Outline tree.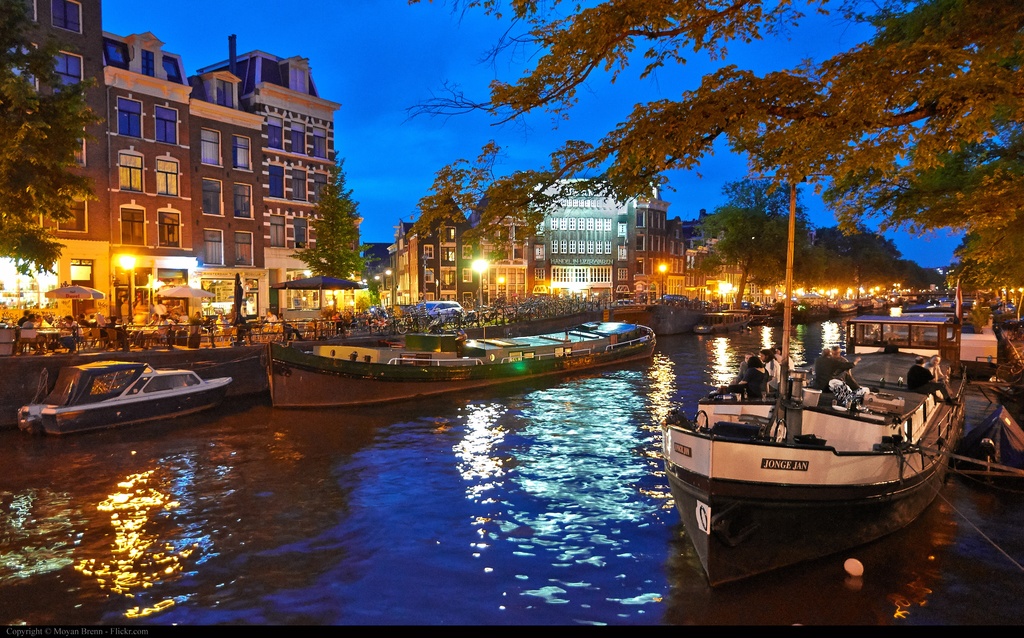
Outline: [x1=286, y1=159, x2=386, y2=285].
